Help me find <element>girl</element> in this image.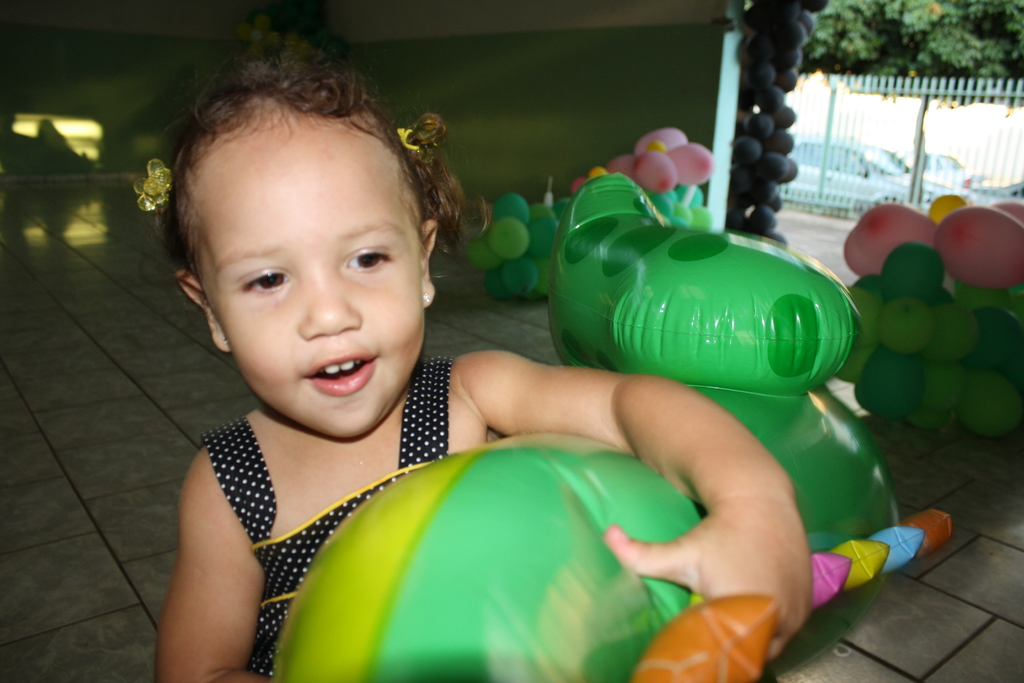
Found it: region(155, 60, 811, 680).
